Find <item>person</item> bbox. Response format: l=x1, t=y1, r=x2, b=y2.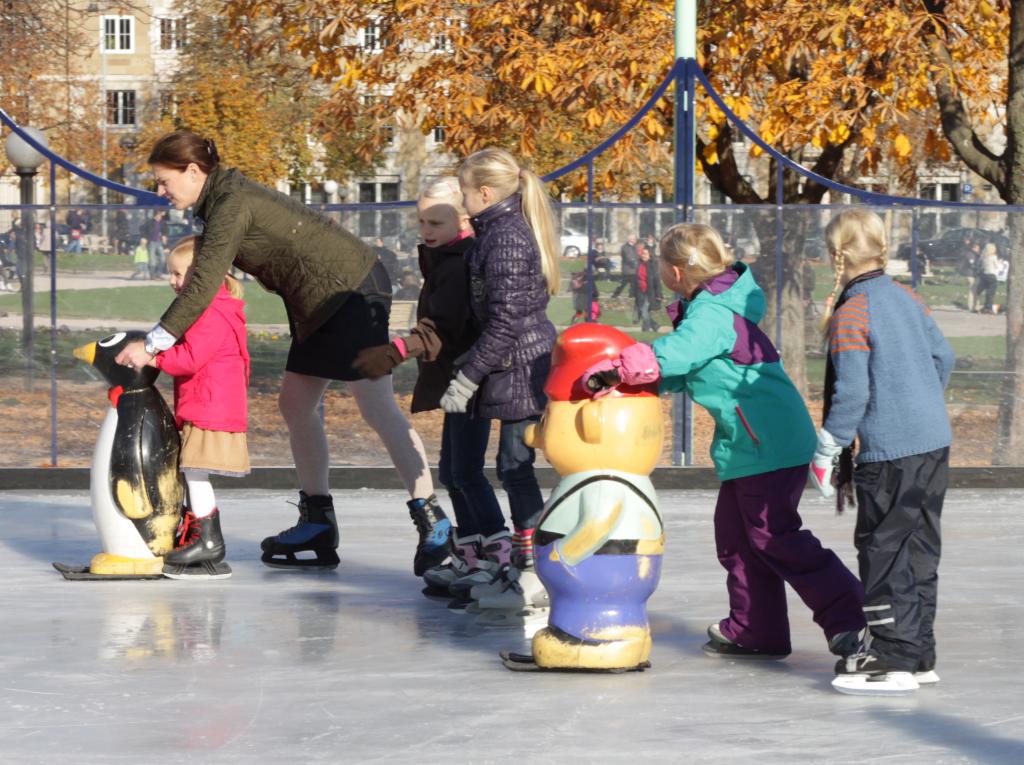
l=814, t=183, r=952, b=699.
